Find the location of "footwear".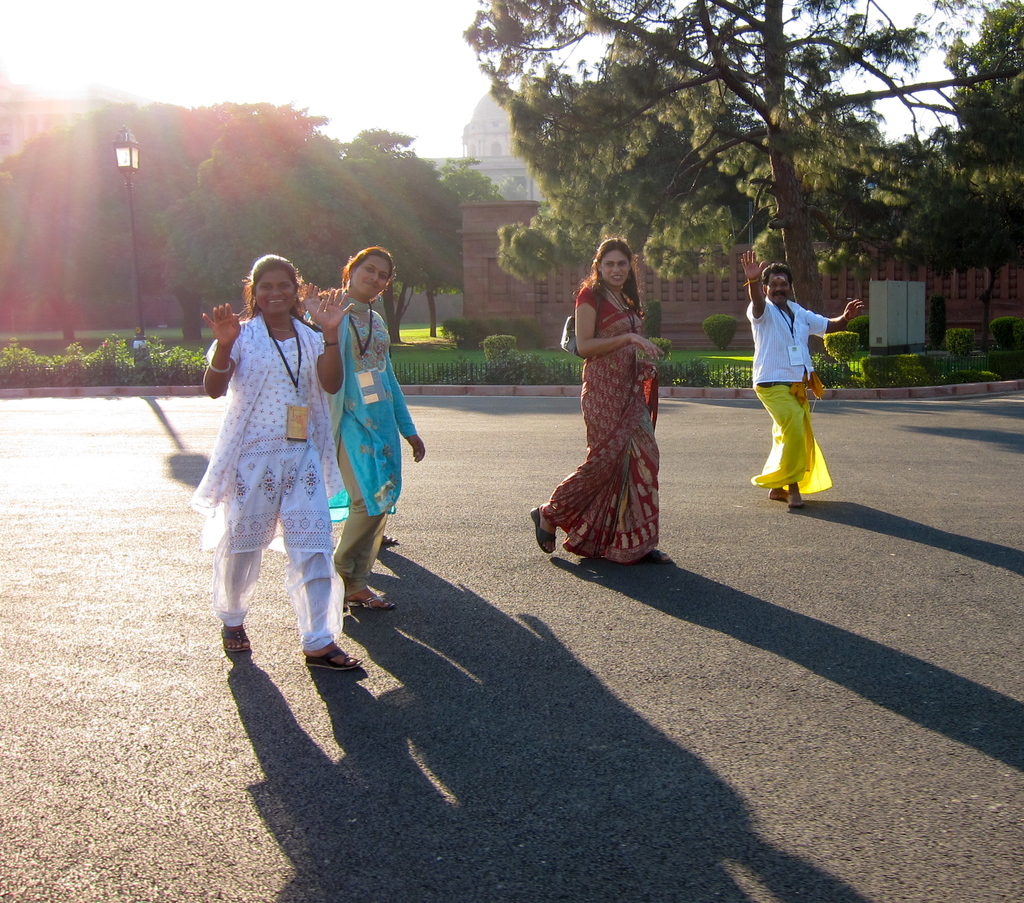
Location: region(304, 634, 371, 673).
